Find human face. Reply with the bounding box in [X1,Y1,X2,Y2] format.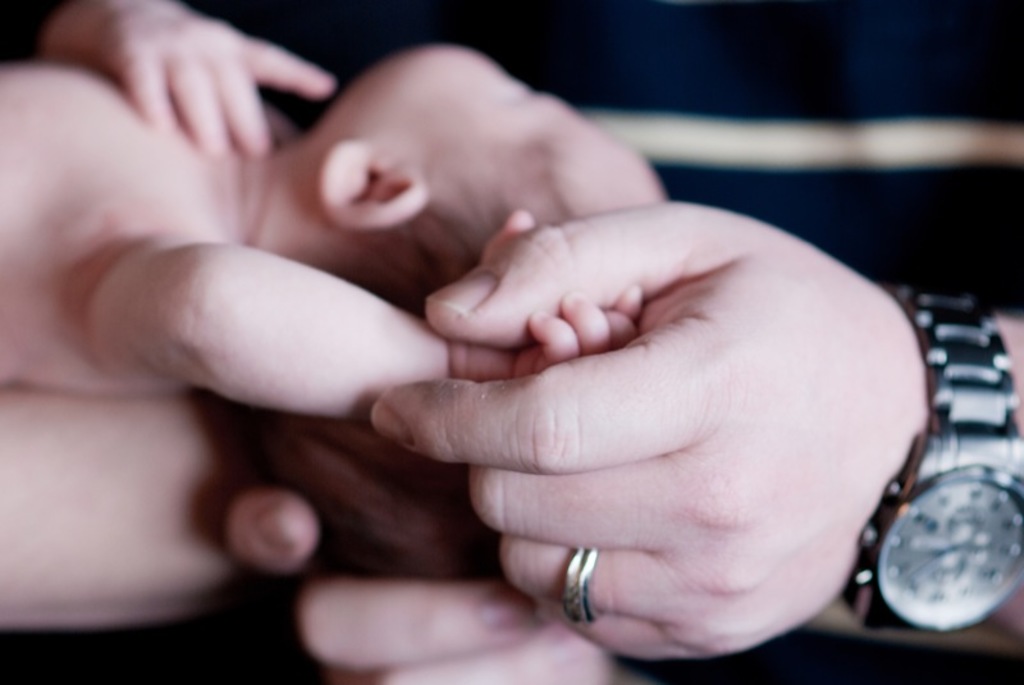
[362,40,657,169].
